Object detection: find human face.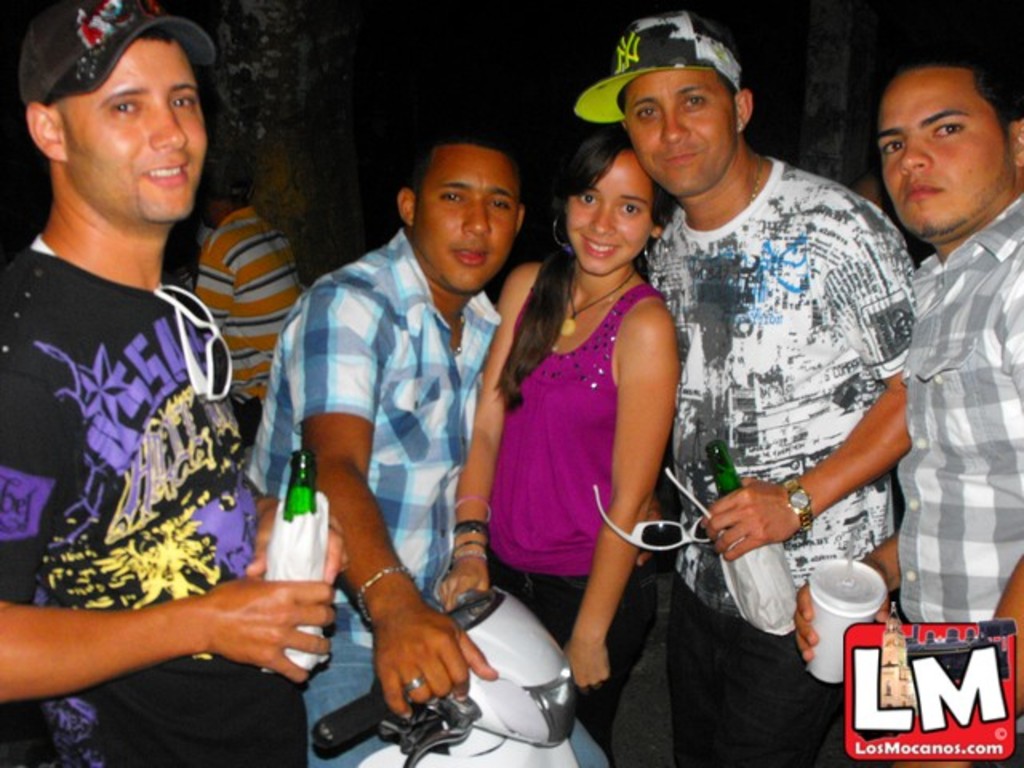
70/38/213/229.
